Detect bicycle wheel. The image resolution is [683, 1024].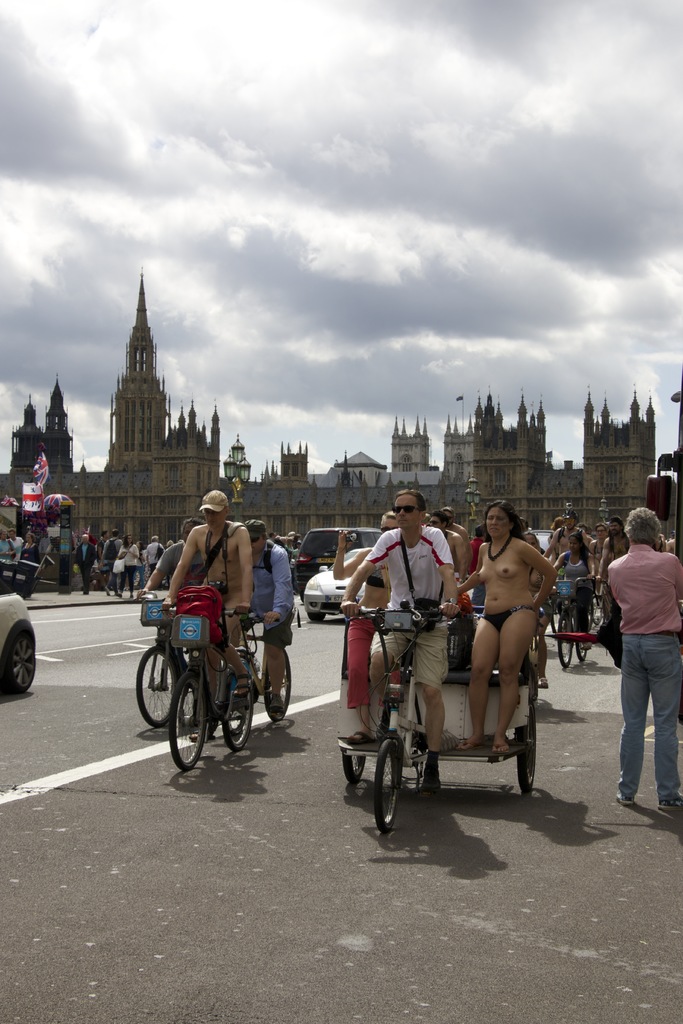
<bbox>262, 652, 302, 734</bbox>.
